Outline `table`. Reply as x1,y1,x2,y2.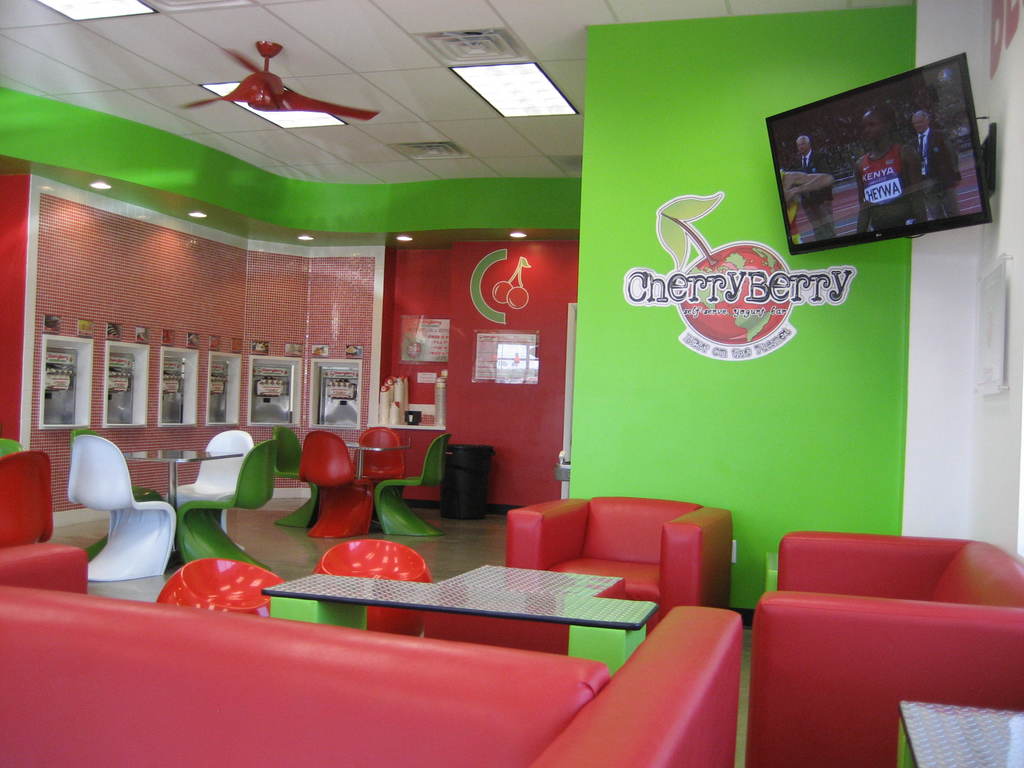
874,706,1023,767.
